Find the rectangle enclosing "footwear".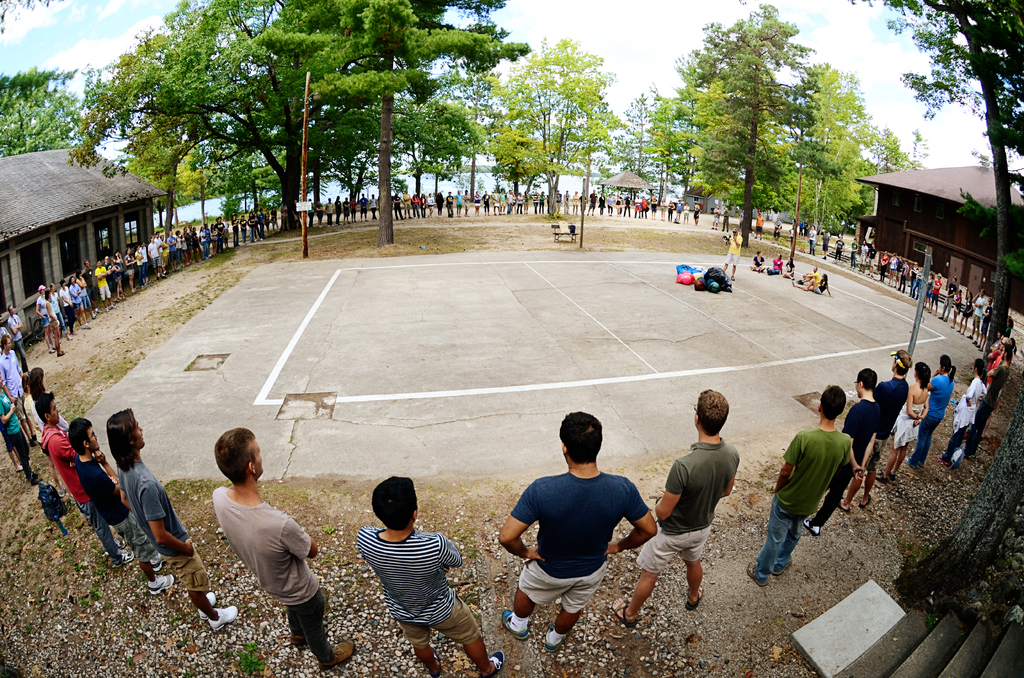
select_region(877, 473, 886, 485).
